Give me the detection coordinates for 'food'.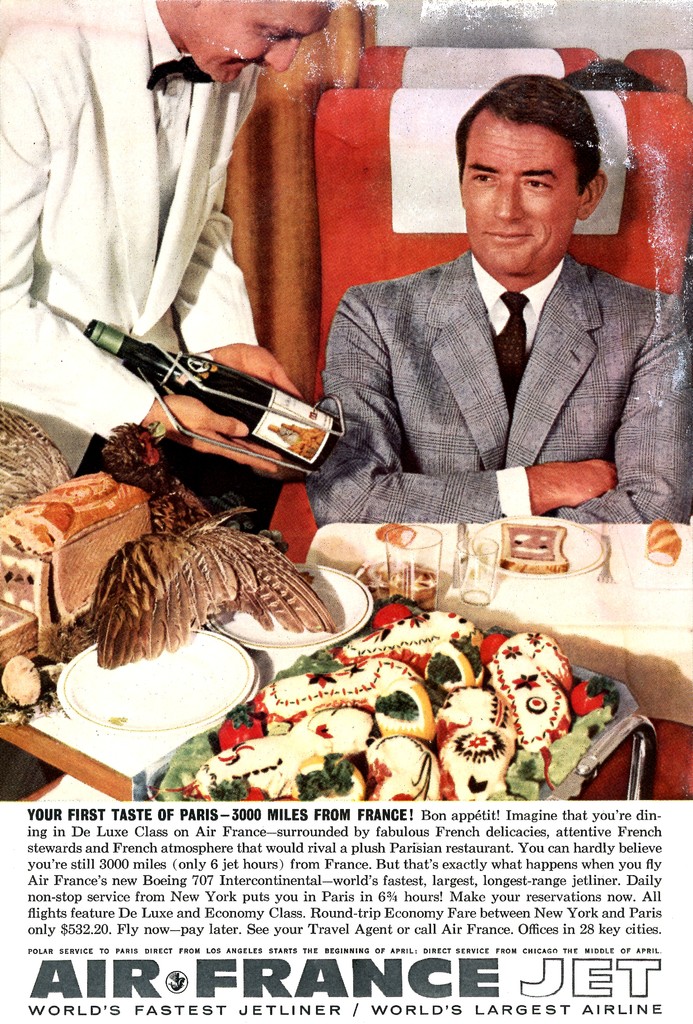
<bbox>351, 561, 435, 610</bbox>.
